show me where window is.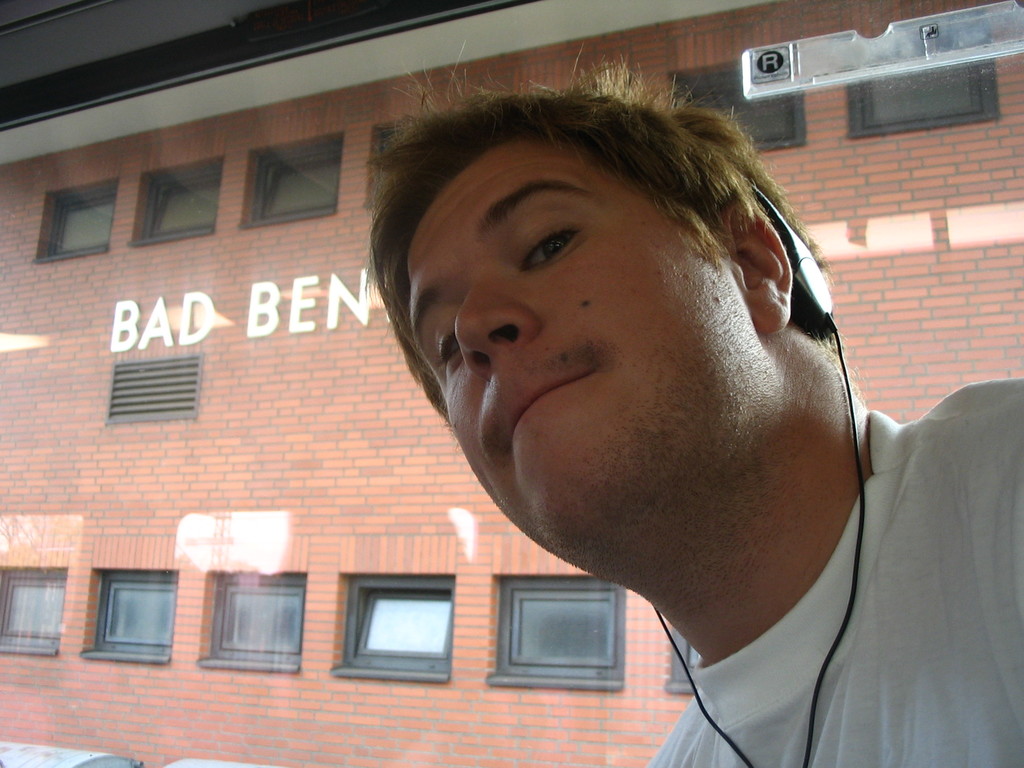
window is at (left=31, top=187, right=115, bottom=262).
